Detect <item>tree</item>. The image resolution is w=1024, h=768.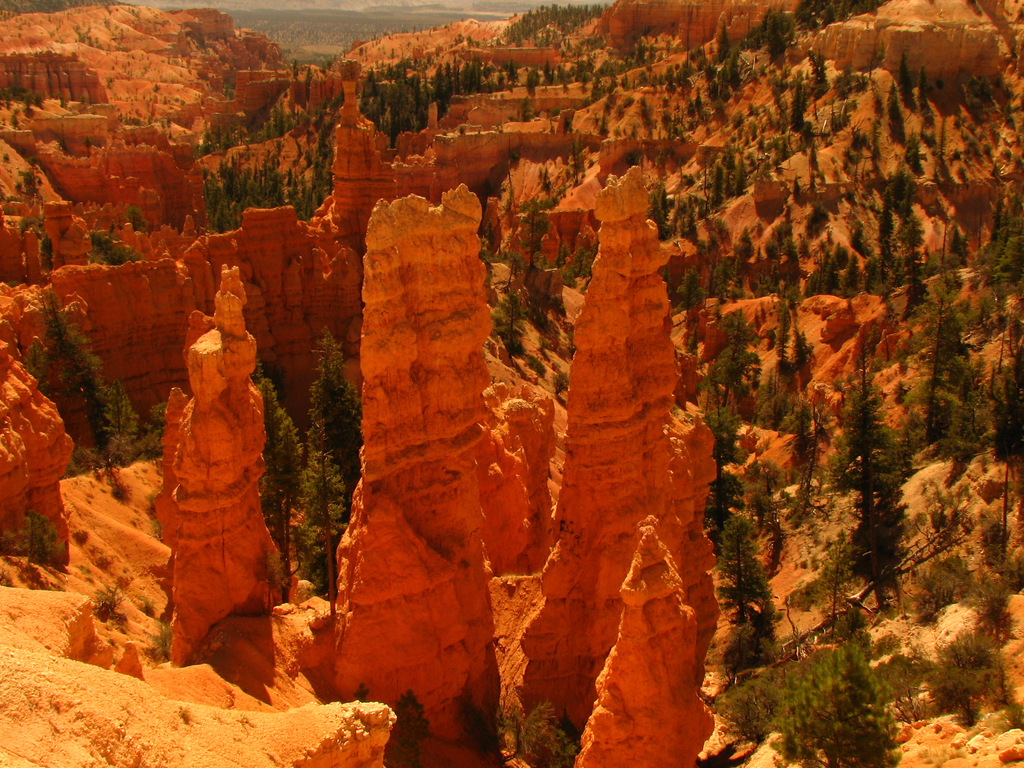
rect(829, 337, 911, 582).
